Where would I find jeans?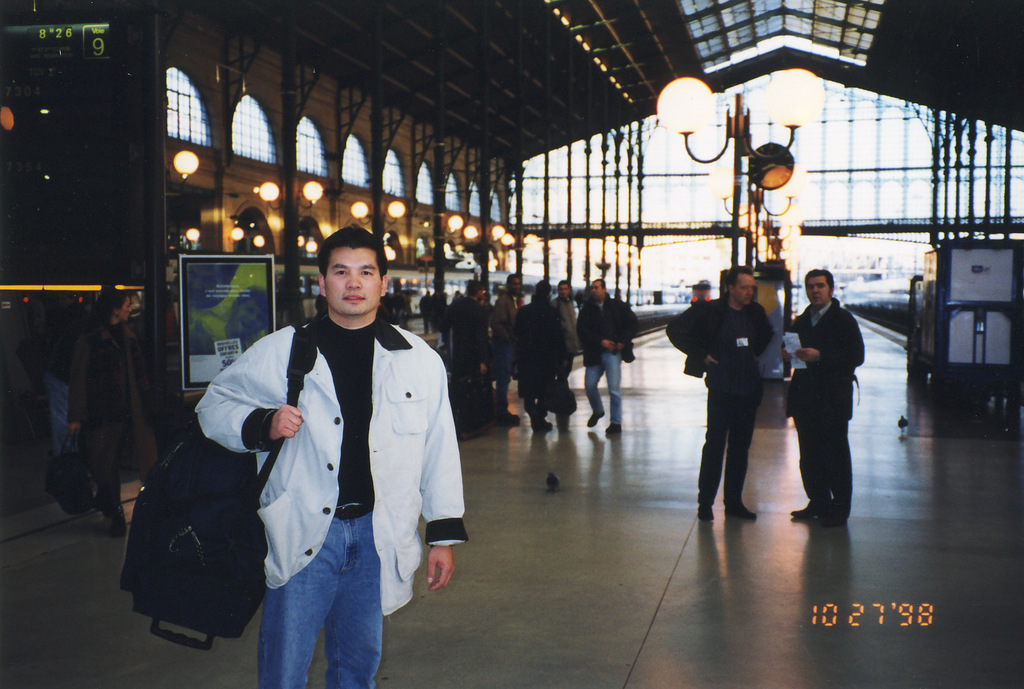
At 419 317 436 337.
